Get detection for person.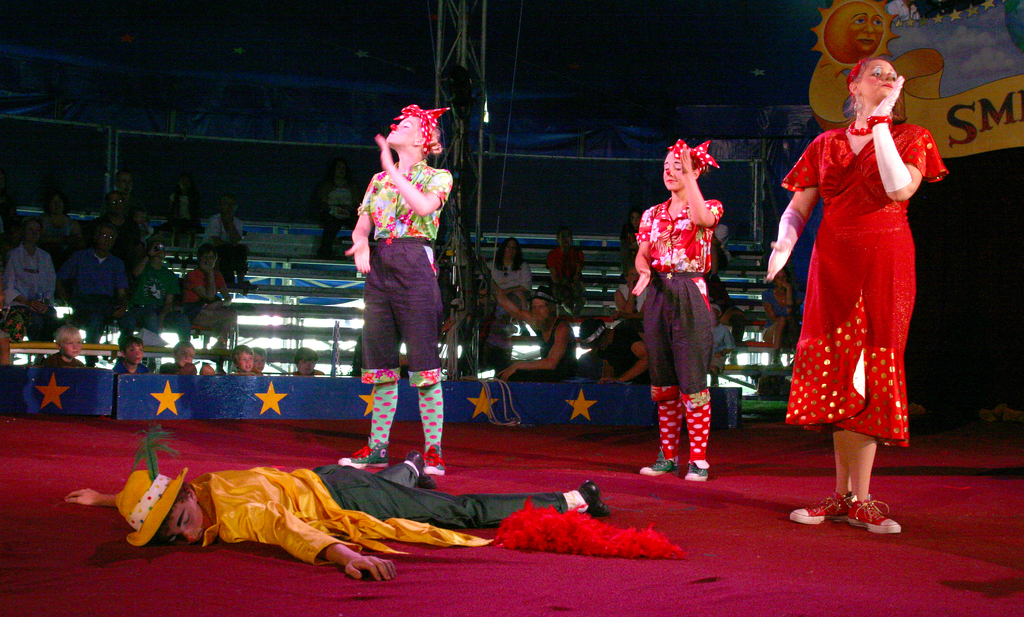
Detection: x1=67 y1=424 x2=611 y2=577.
